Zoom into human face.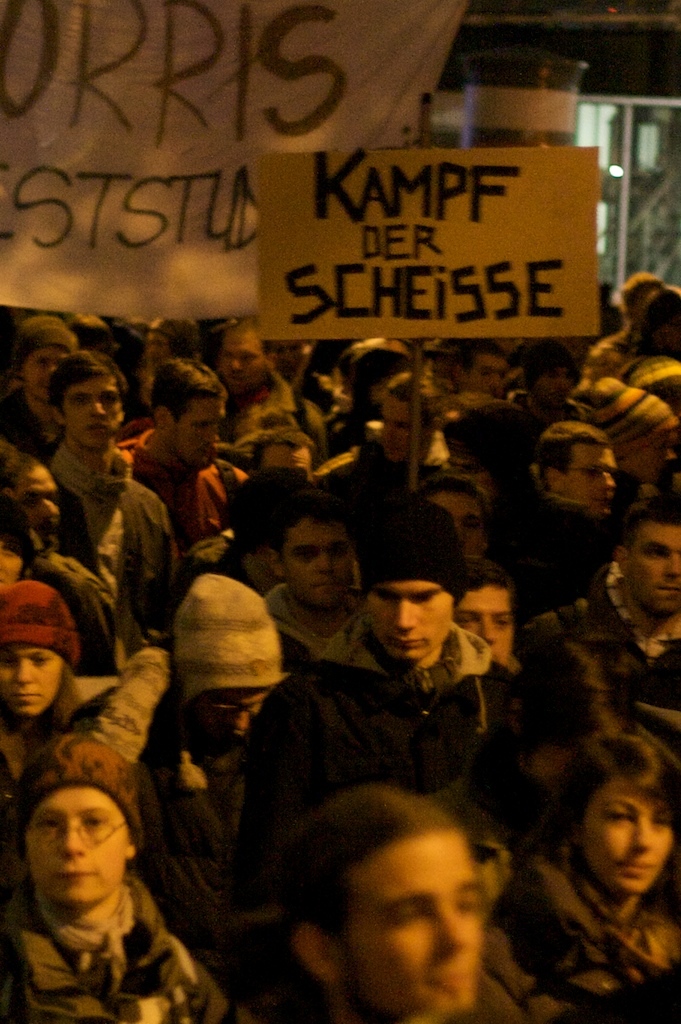
Zoom target: select_region(379, 387, 407, 465).
